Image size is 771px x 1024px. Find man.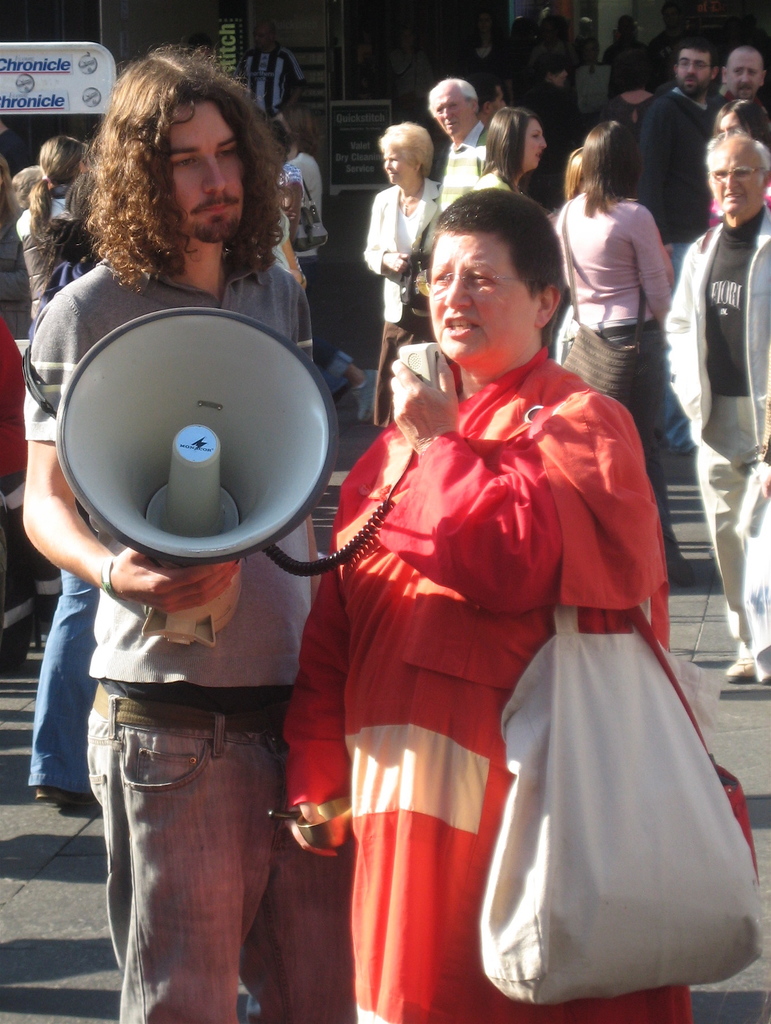
box(720, 44, 763, 97).
